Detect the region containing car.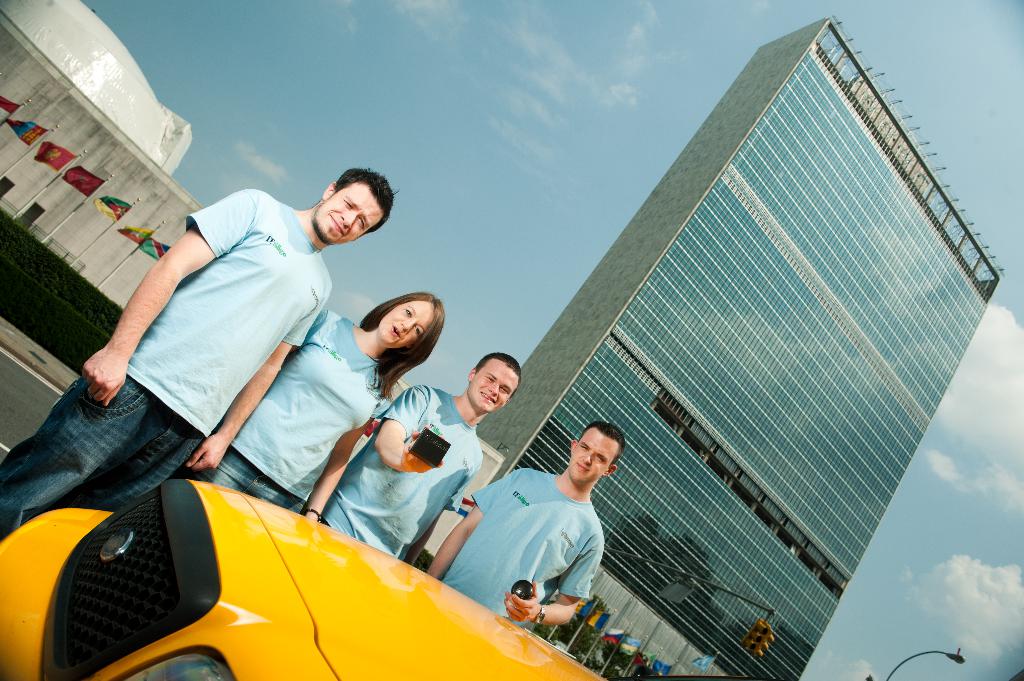
<box>0,477,758,680</box>.
